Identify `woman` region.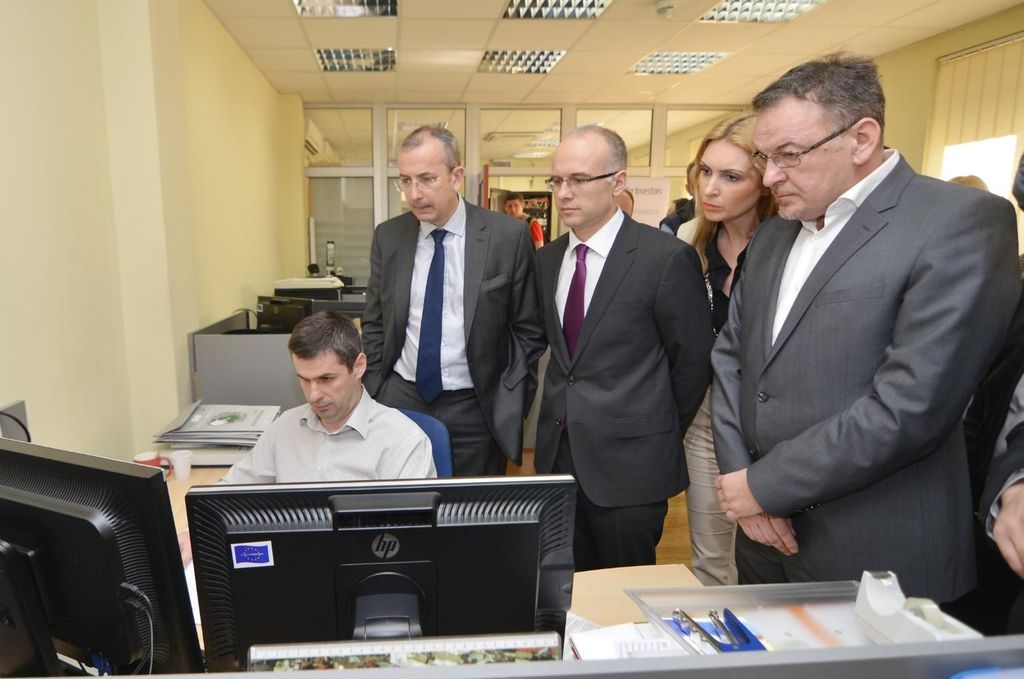
Region: (x1=676, y1=105, x2=786, y2=591).
